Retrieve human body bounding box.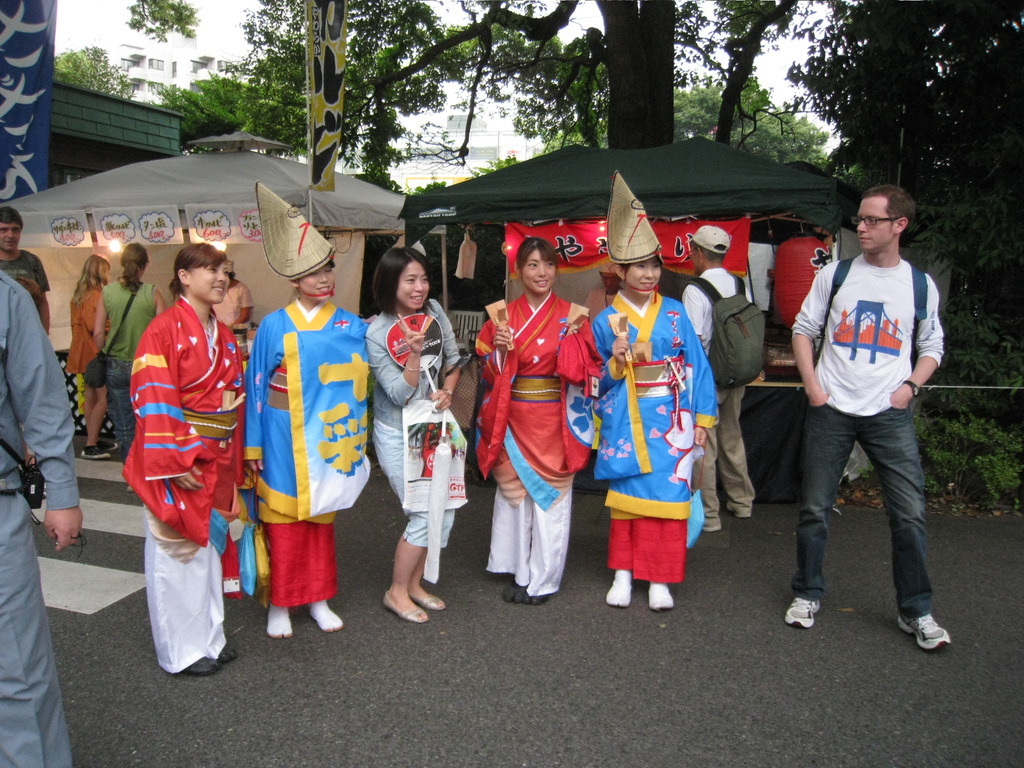
Bounding box: <region>0, 270, 86, 767</region>.
